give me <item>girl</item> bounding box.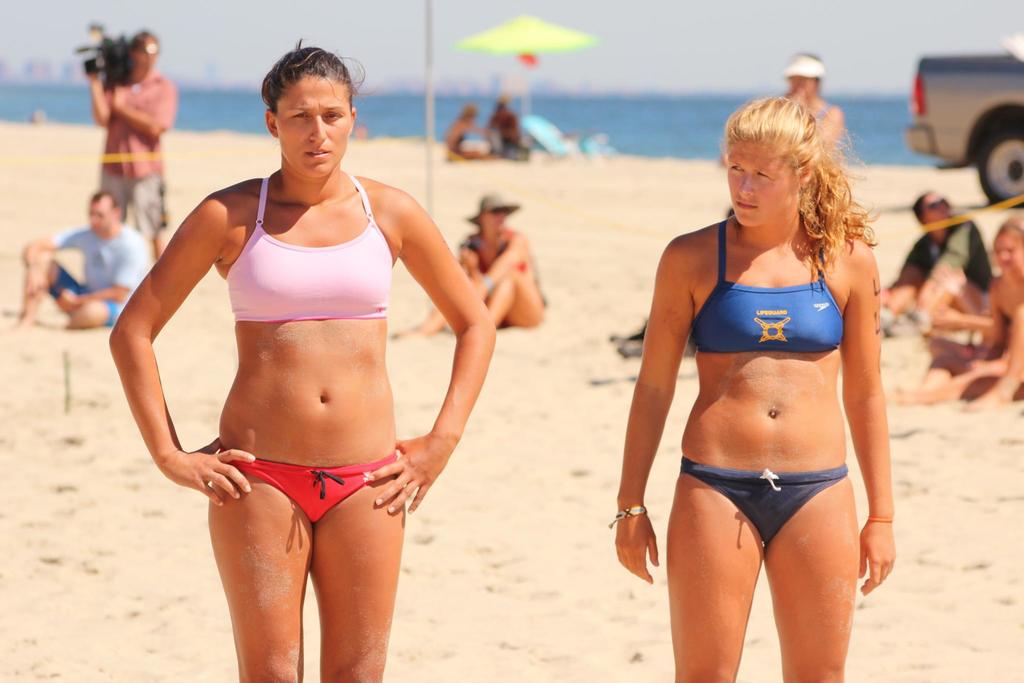
bbox(896, 214, 1023, 411).
